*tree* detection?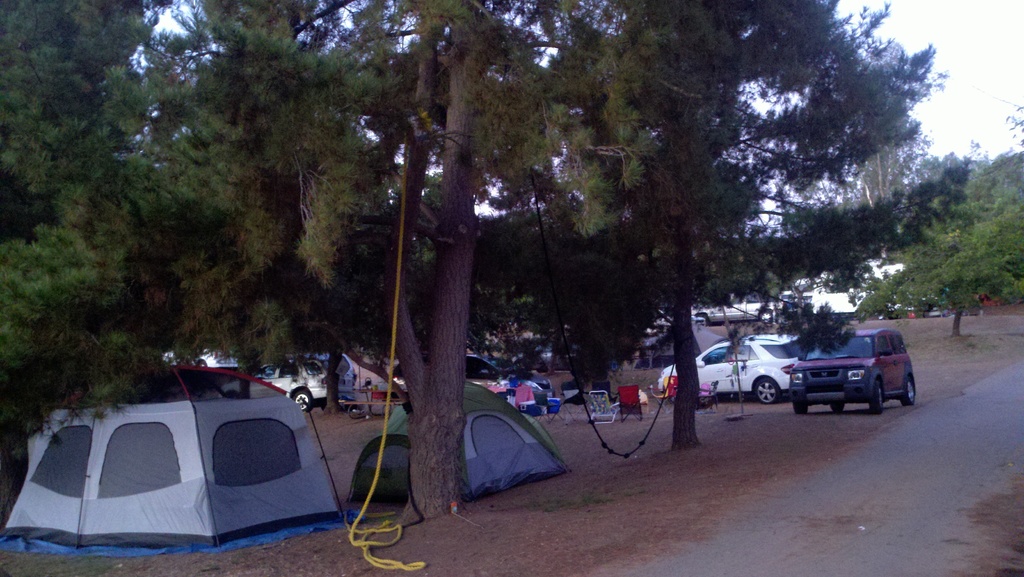
rect(506, 0, 971, 451)
